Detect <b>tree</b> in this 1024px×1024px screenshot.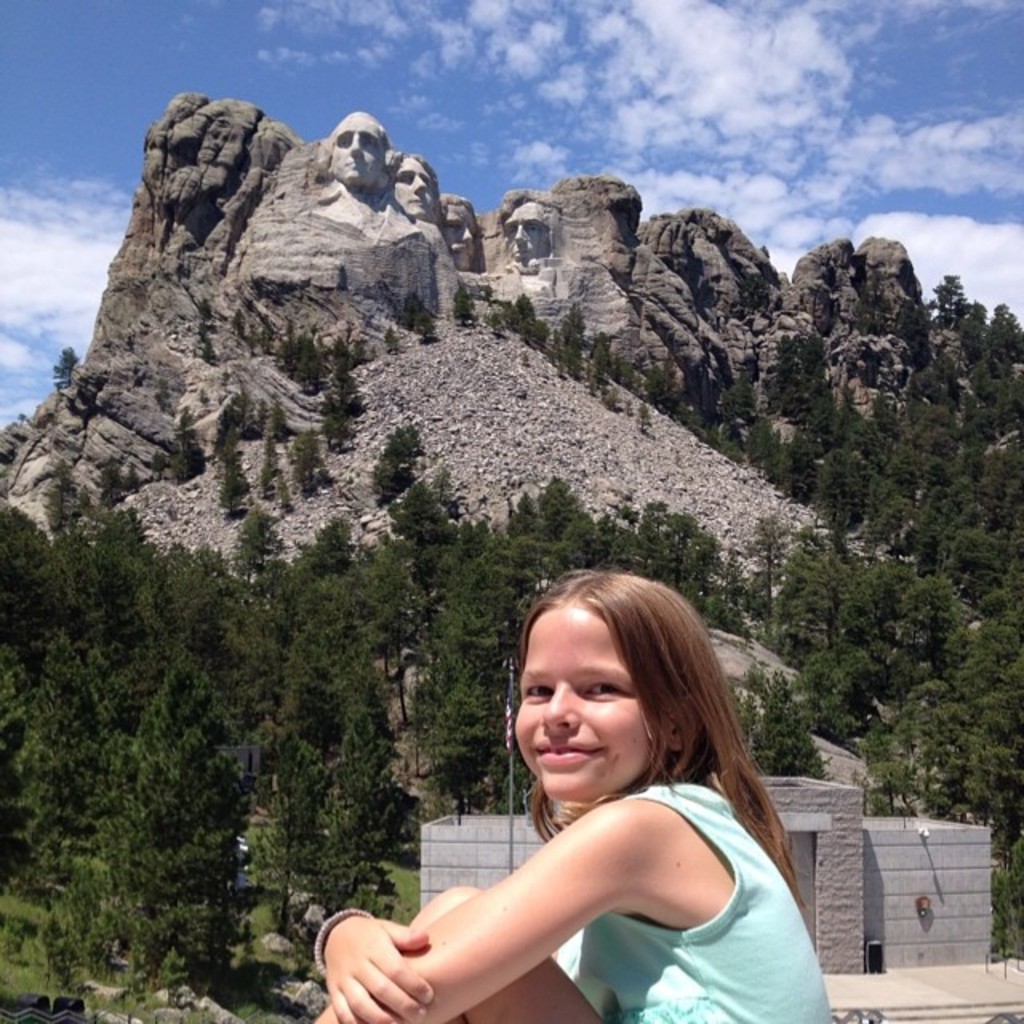
Detection: crop(258, 446, 278, 496).
